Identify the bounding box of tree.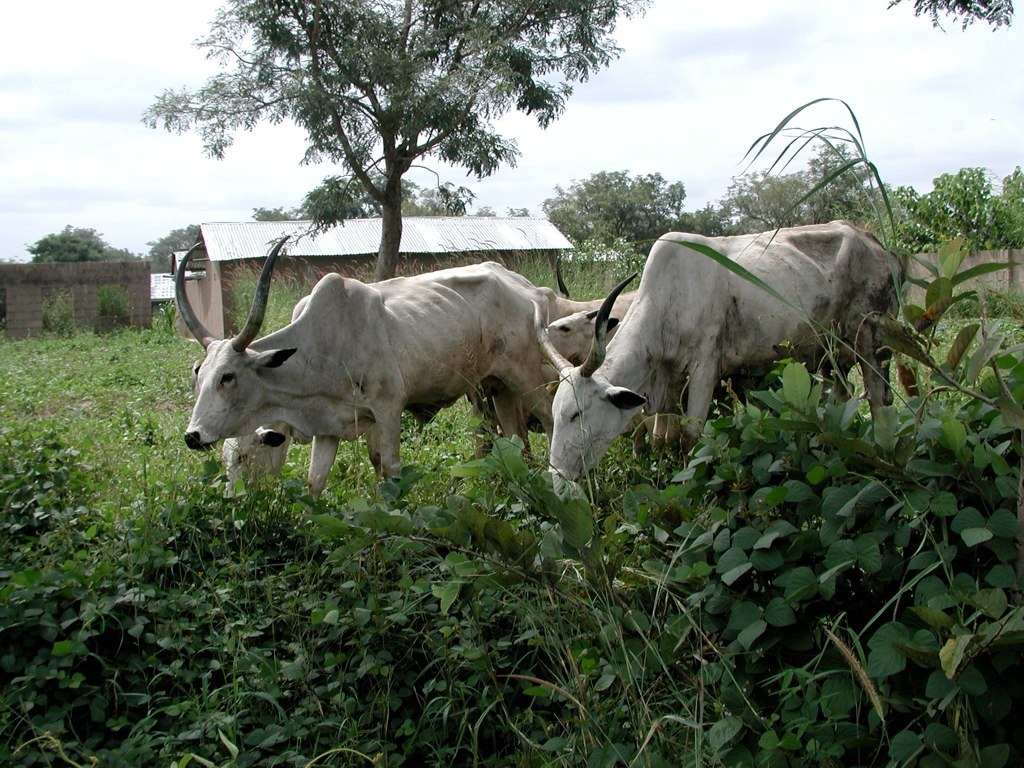
bbox=(545, 170, 690, 255).
